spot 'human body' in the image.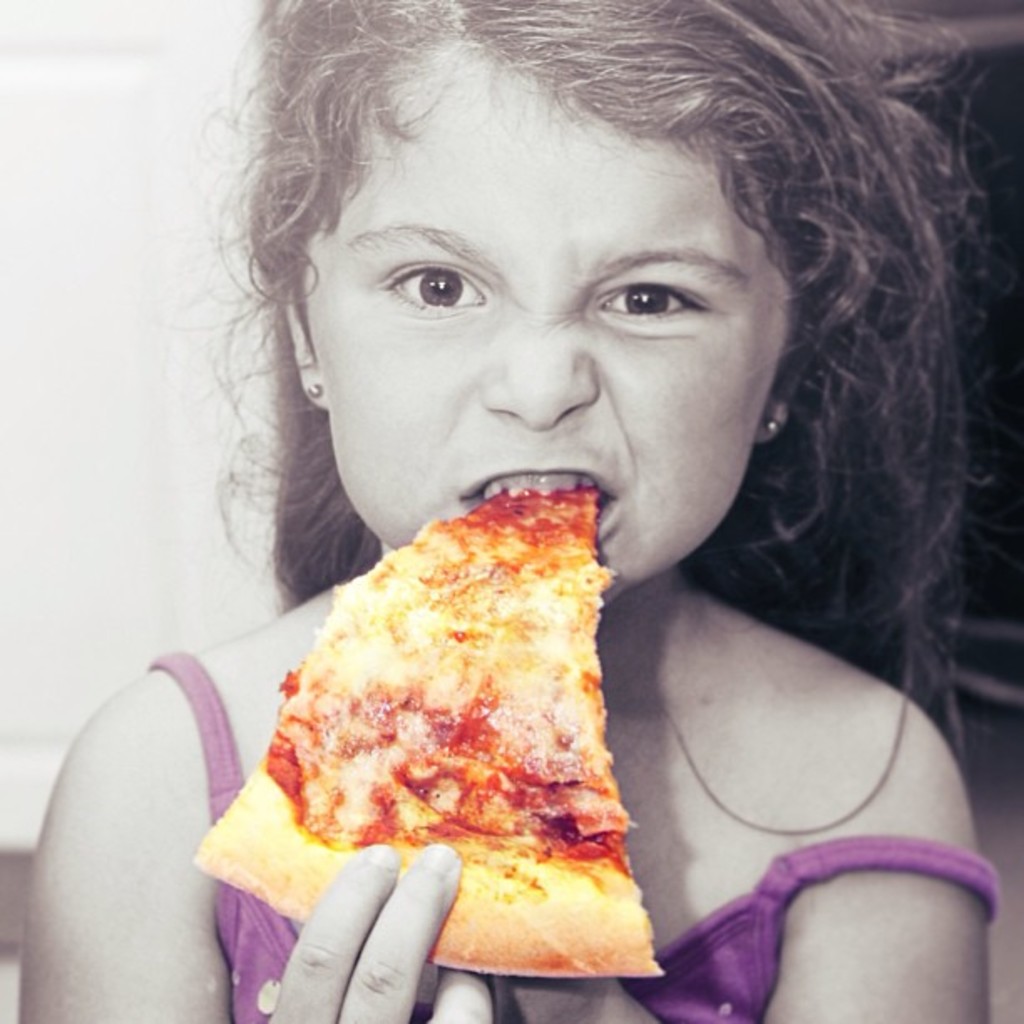
'human body' found at x1=20 y1=0 x2=997 y2=1022.
